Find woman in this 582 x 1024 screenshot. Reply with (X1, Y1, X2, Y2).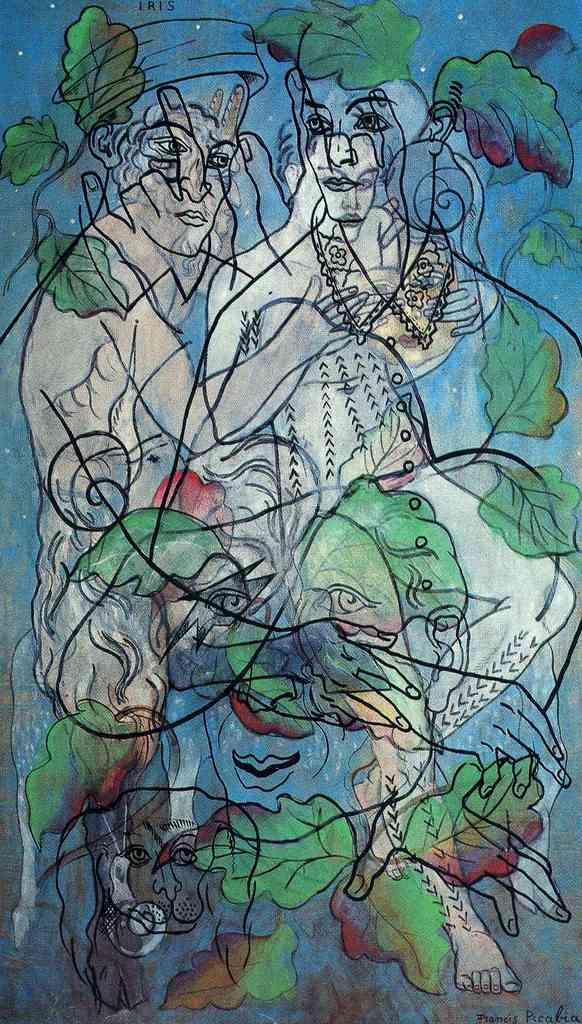
(204, 122, 572, 993).
